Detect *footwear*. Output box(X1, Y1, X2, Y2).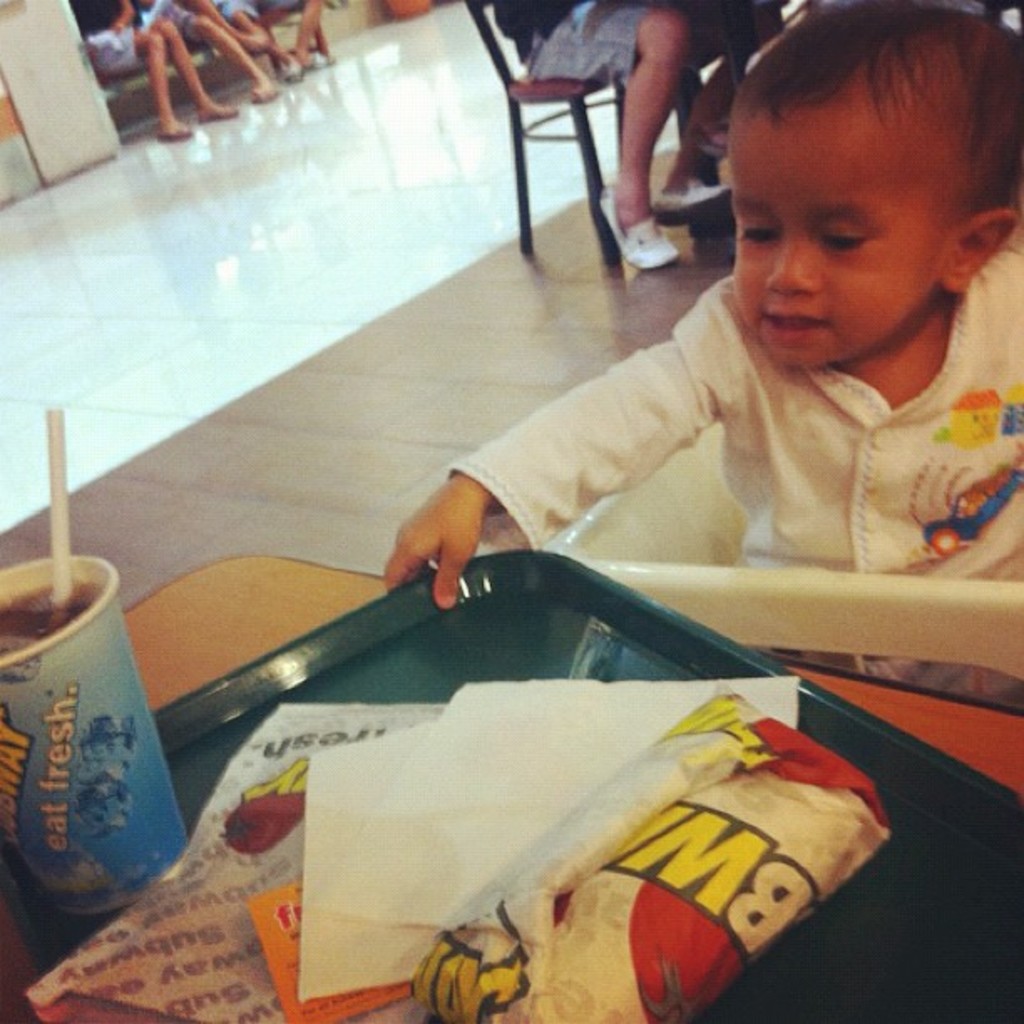
box(243, 77, 278, 100).
